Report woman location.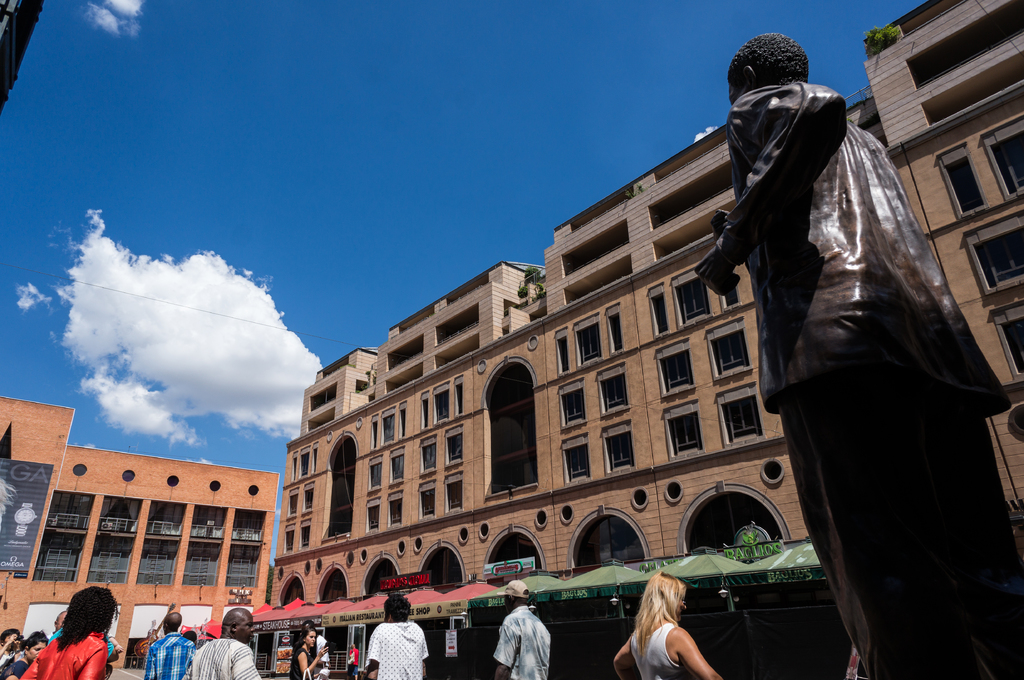
Report: detection(17, 589, 117, 679).
